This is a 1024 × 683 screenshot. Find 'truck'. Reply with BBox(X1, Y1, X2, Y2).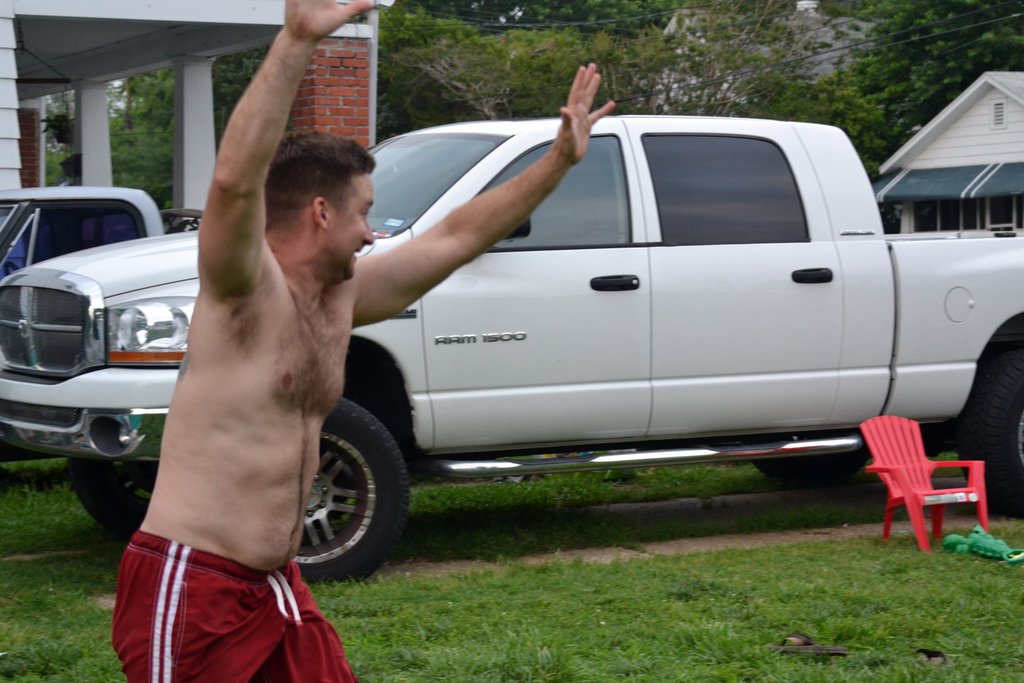
BBox(0, 122, 1023, 586).
